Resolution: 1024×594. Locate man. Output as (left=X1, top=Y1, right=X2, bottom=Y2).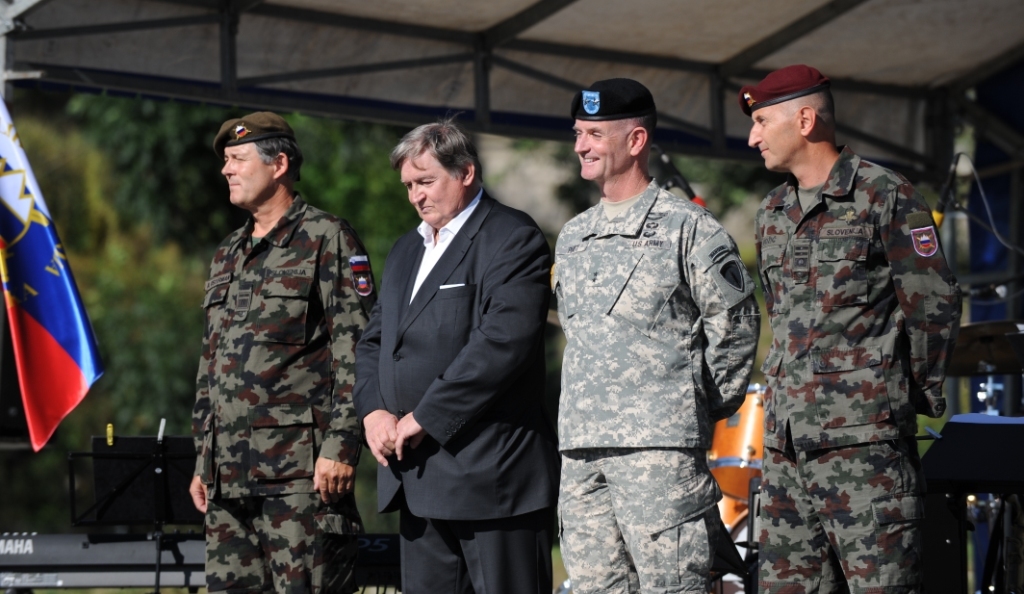
(left=185, top=113, right=398, bottom=593).
